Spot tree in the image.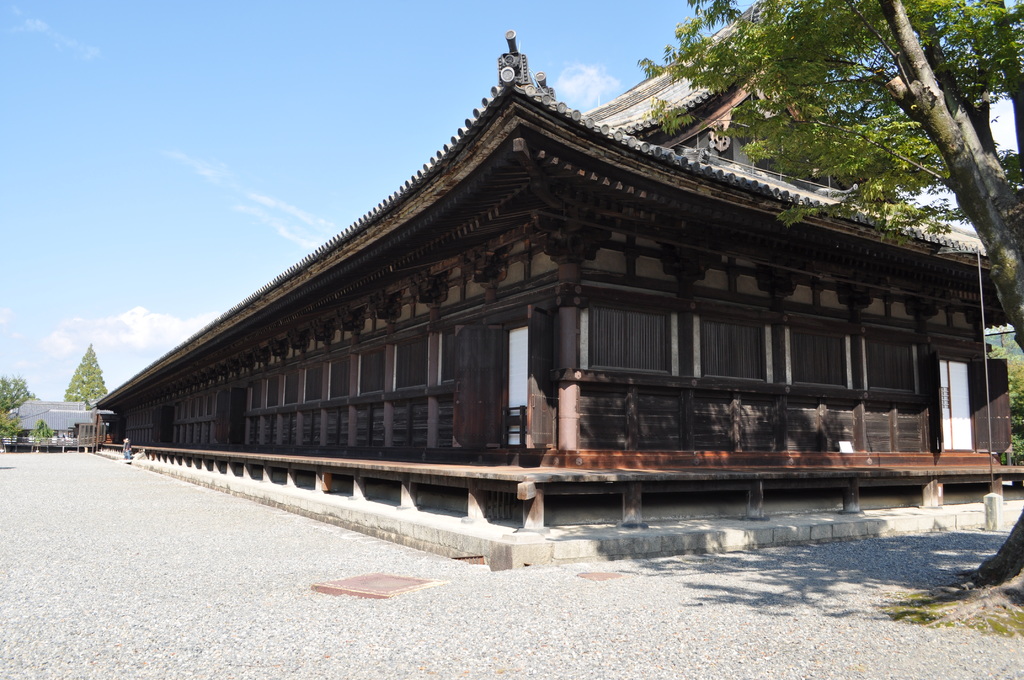
tree found at <box>636,0,1023,587</box>.
